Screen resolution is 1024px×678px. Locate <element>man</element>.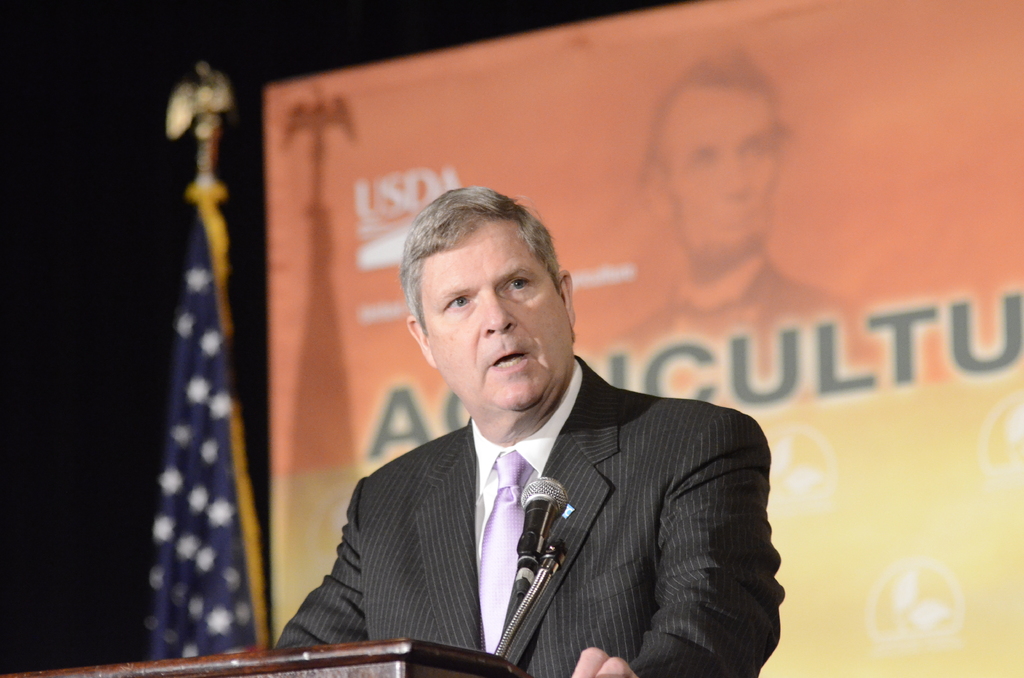
{"x1": 271, "y1": 194, "x2": 785, "y2": 673}.
